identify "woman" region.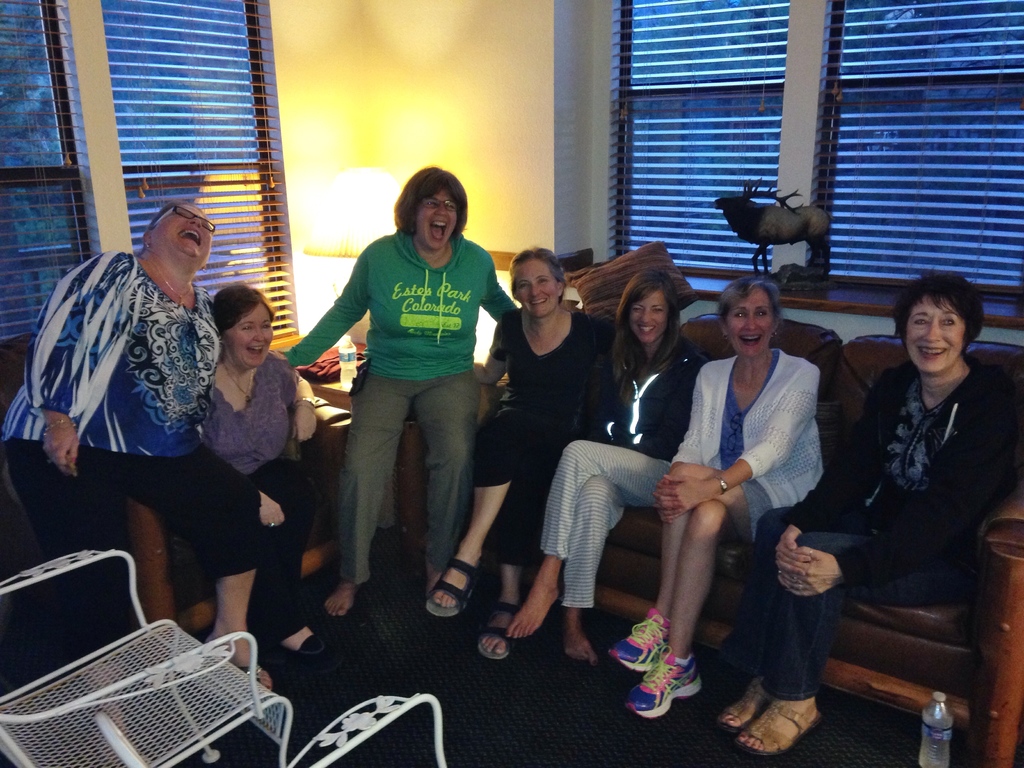
Region: l=1, t=204, r=287, b=701.
